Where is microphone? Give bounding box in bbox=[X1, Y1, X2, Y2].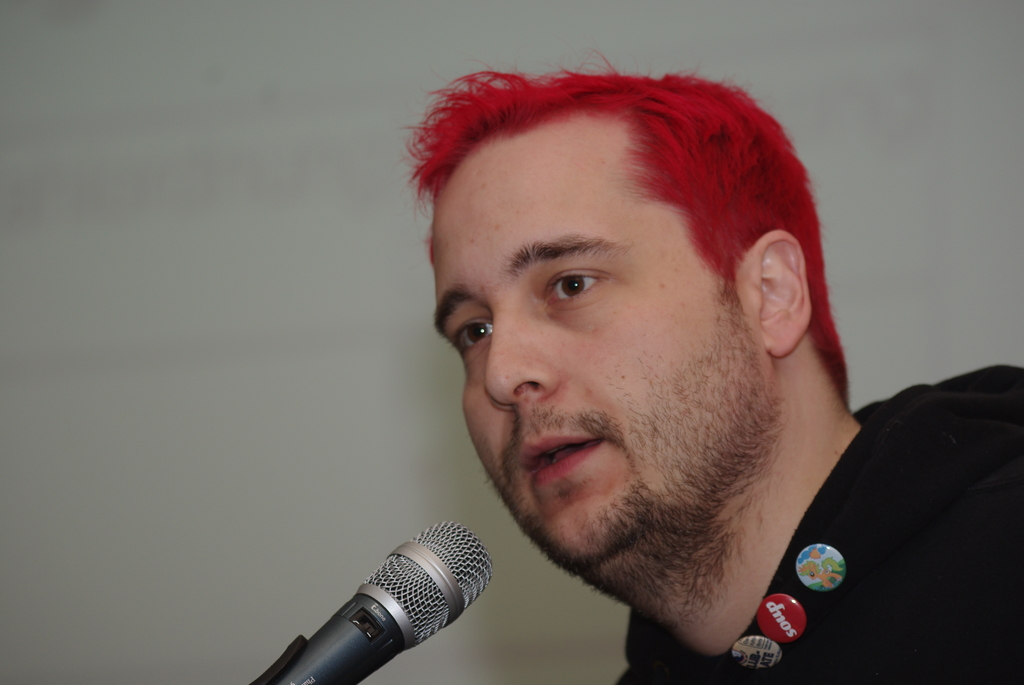
bbox=[252, 518, 495, 684].
